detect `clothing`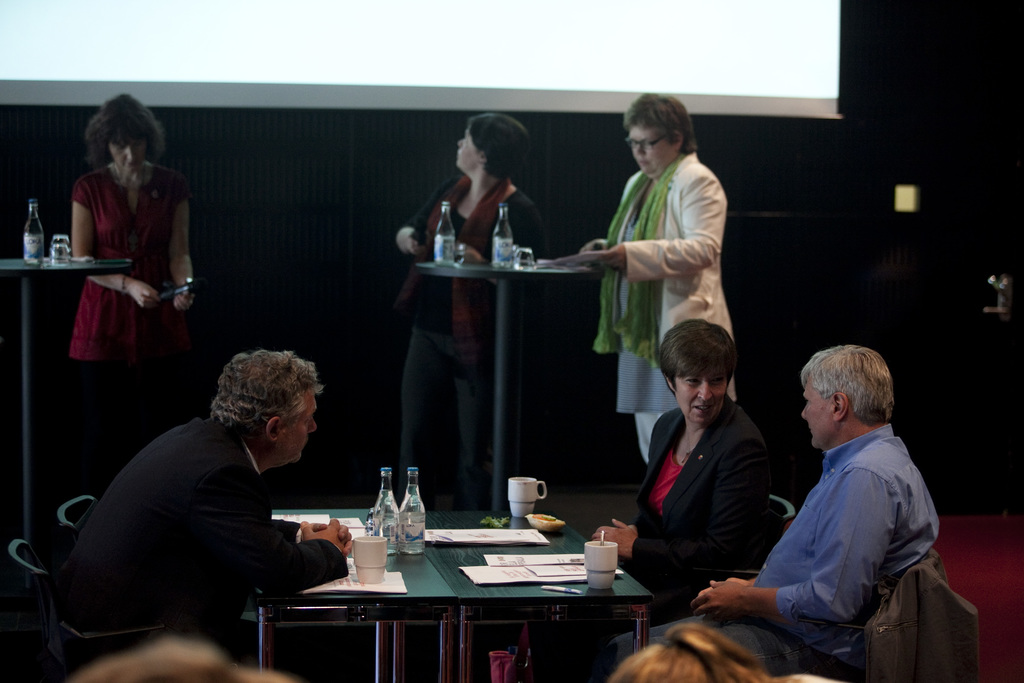
[397,165,541,507]
